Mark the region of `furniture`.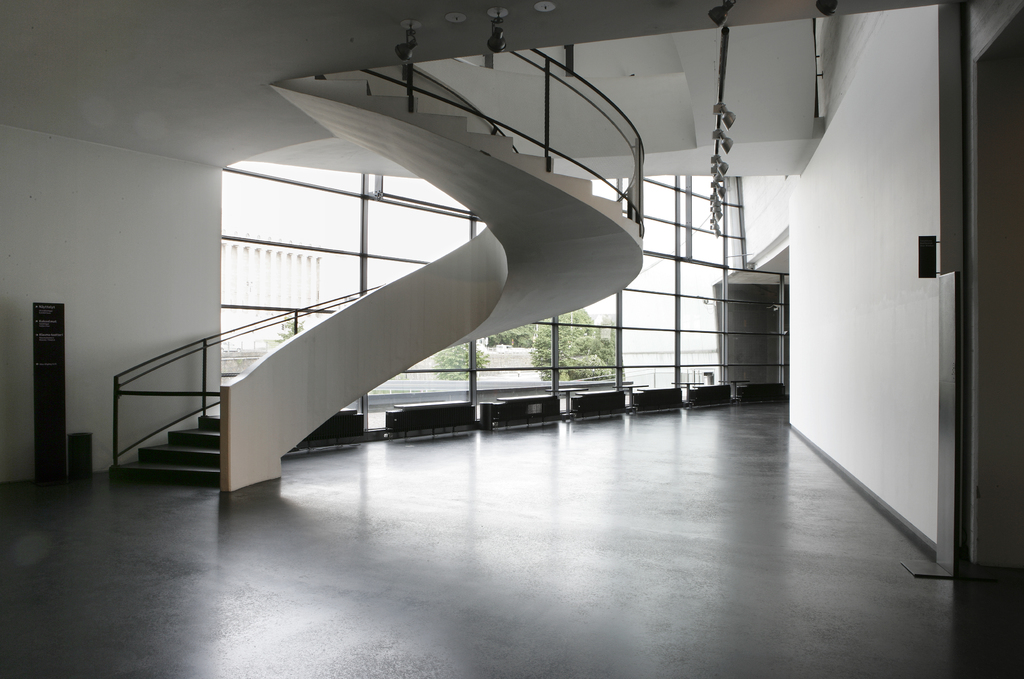
Region: [721, 379, 753, 400].
